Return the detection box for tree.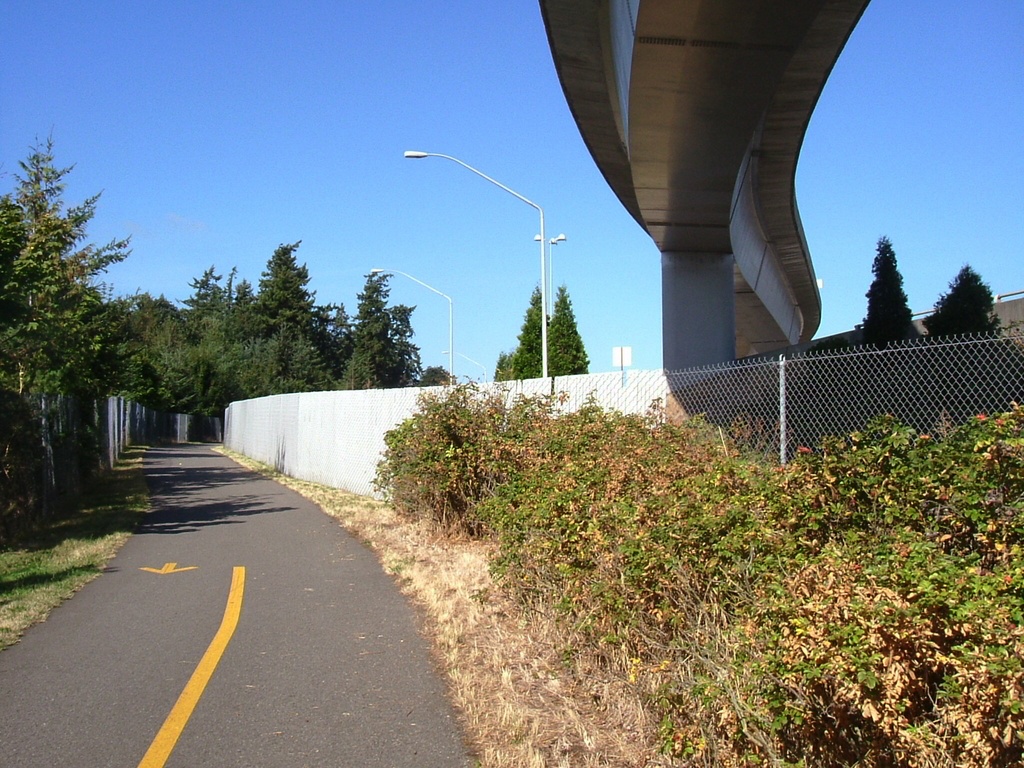
(x1=760, y1=364, x2=809, y2=457).
